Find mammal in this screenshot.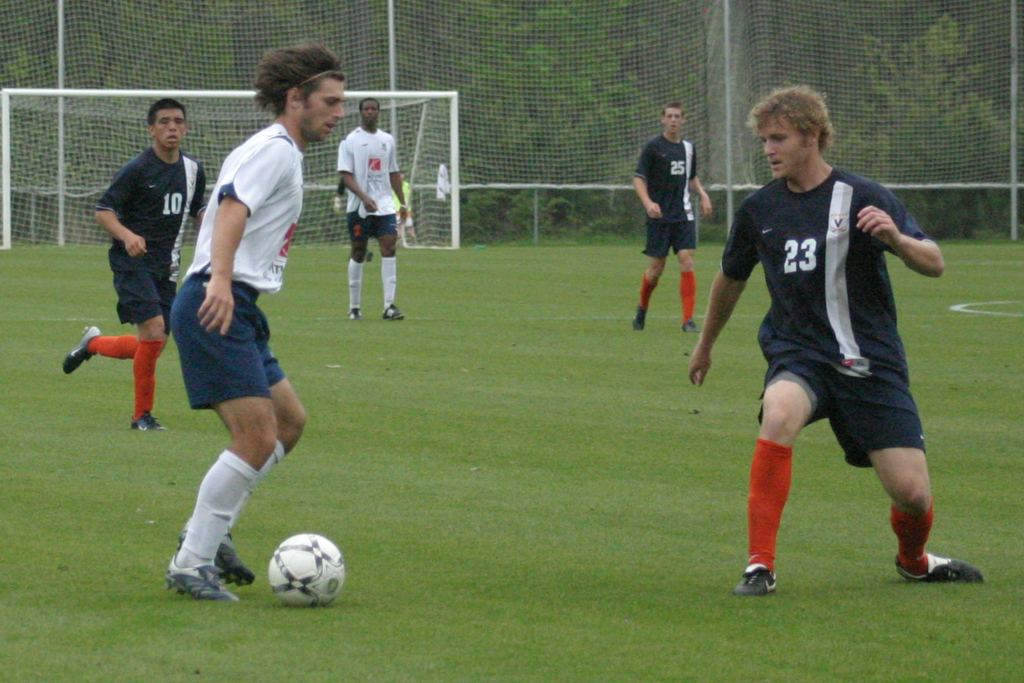
The bounding box for mammal is crop(334, 97, 409, 326).
